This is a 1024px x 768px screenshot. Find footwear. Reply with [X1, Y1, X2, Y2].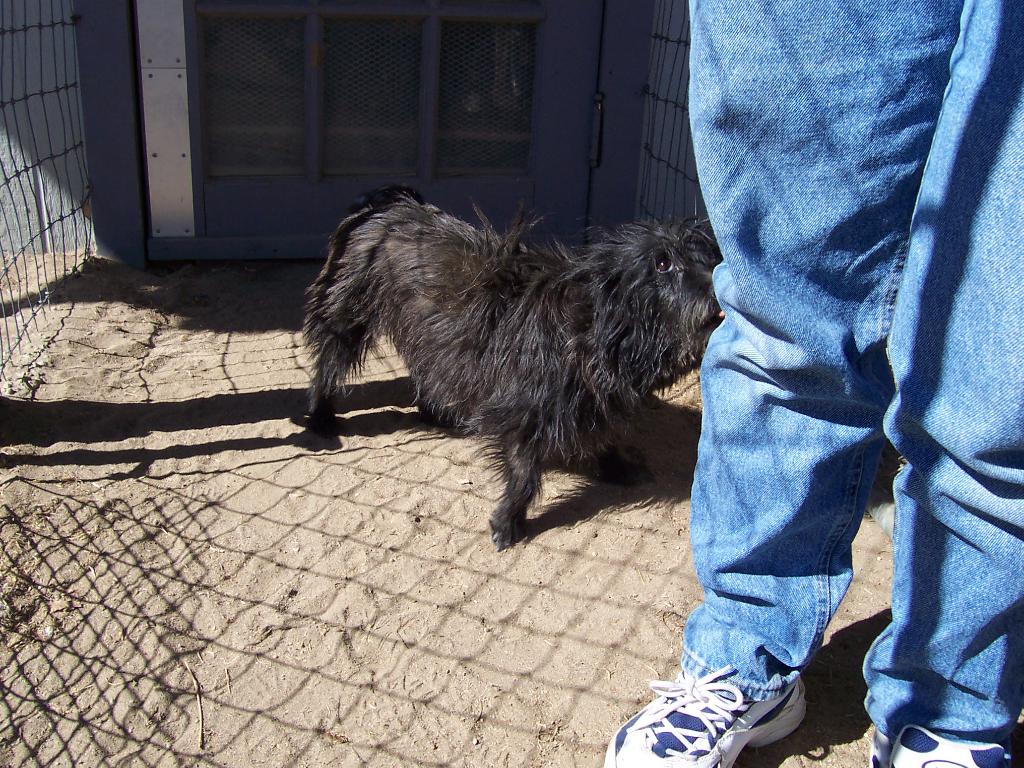
[867, 728, 1023, 767].
